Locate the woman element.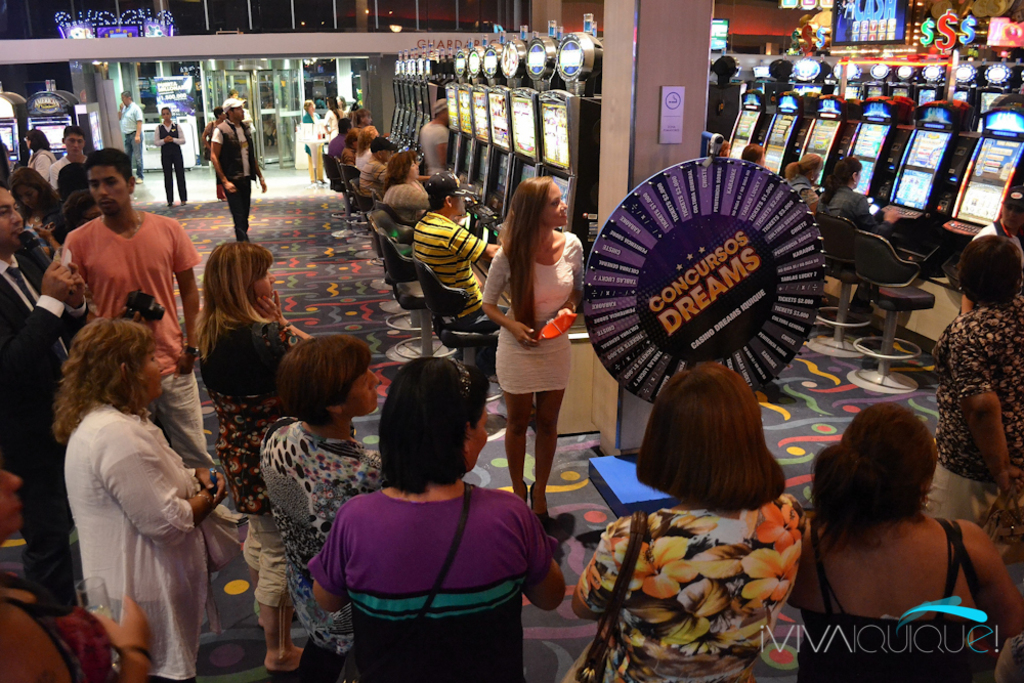
Element bbox: bbox=(22, 129, 57, 185).
